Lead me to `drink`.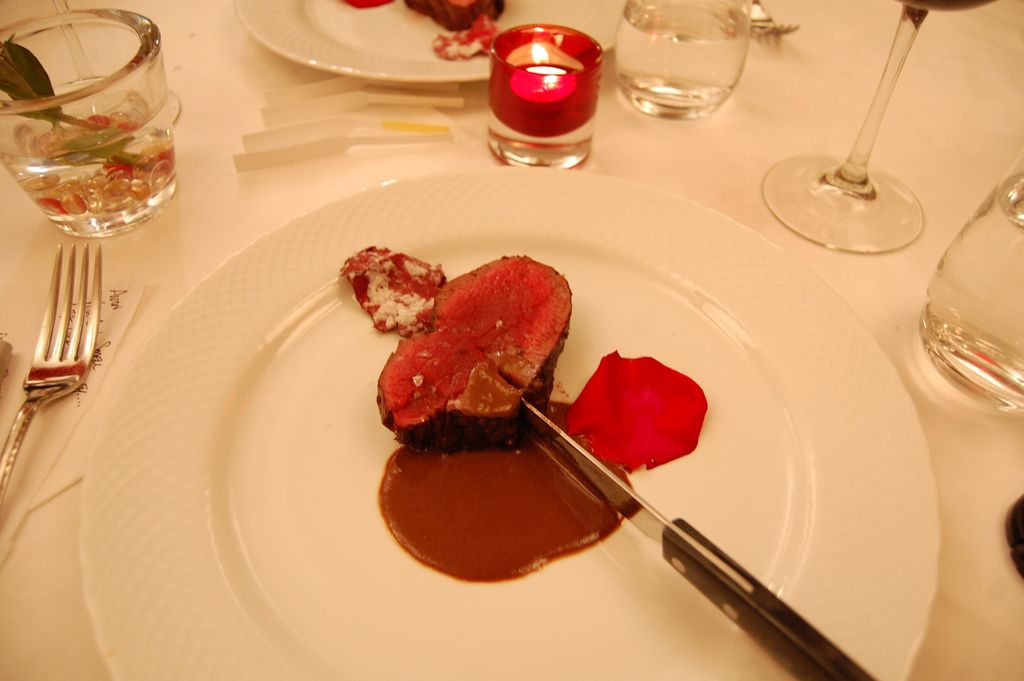
Lead to <bbox>918, 170, 1023, 407</bbox>.
